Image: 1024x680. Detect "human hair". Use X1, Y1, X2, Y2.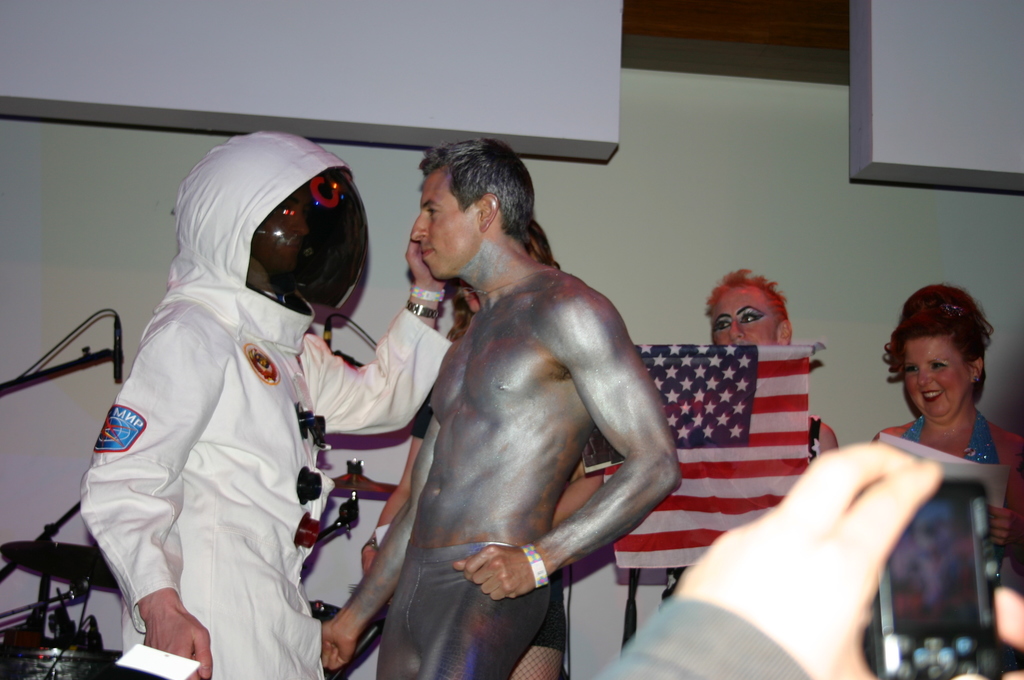
446, 217, 561, 343.
